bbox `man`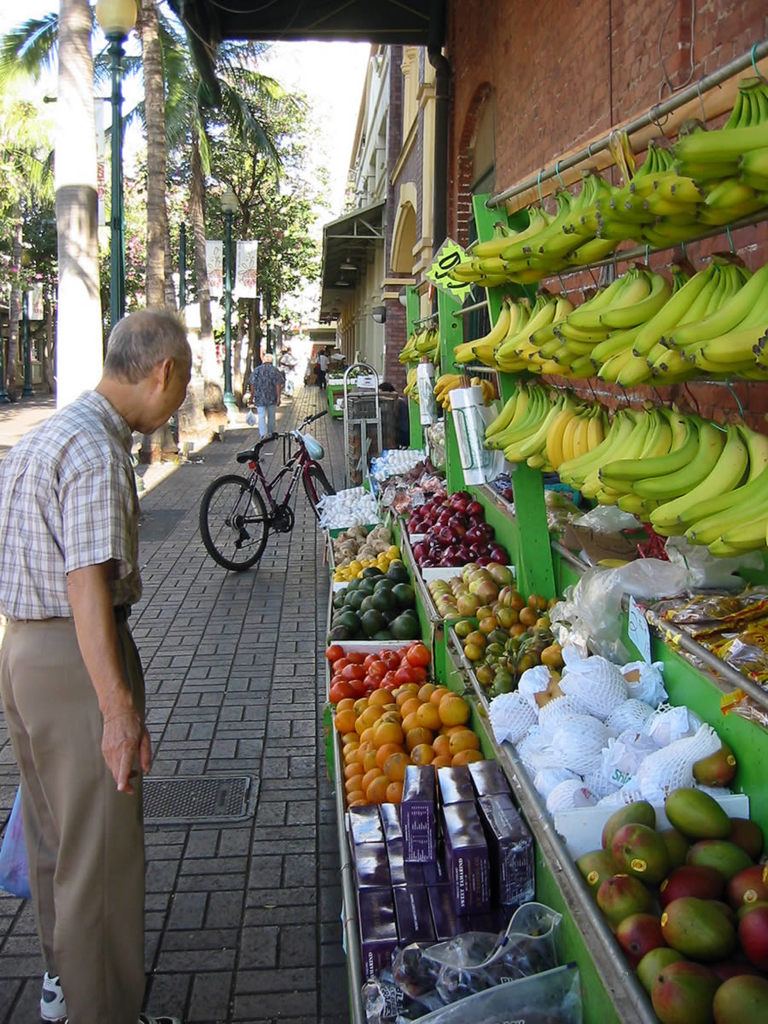
rect(249, 346, 279, 438)
